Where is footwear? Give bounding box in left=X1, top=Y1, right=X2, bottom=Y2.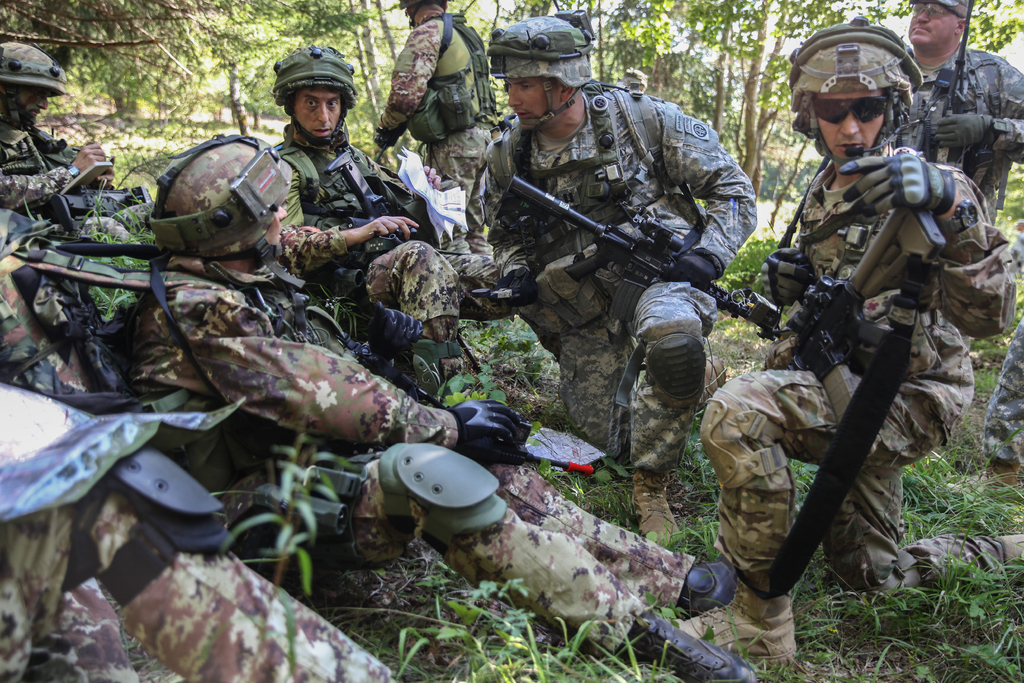
left=617, top=608, right=758, bottom=682.
